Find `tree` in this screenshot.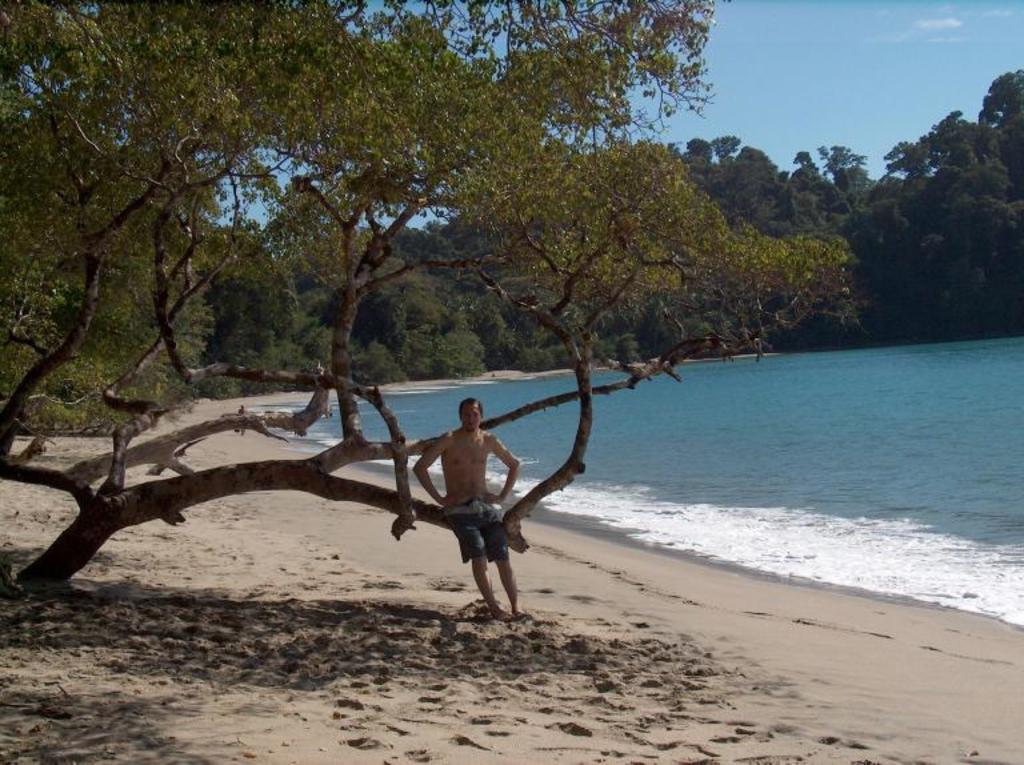
The bounding box for `tree` is l=696, t=135, r=775, b=293.
